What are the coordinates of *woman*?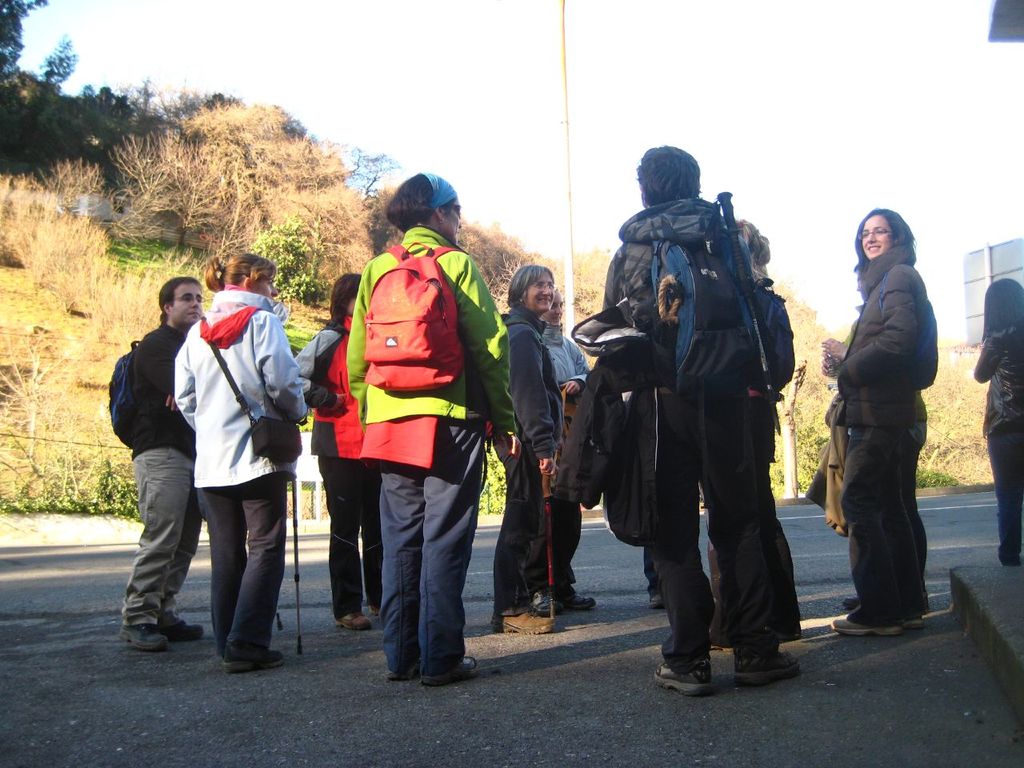
501 266 567 635.
